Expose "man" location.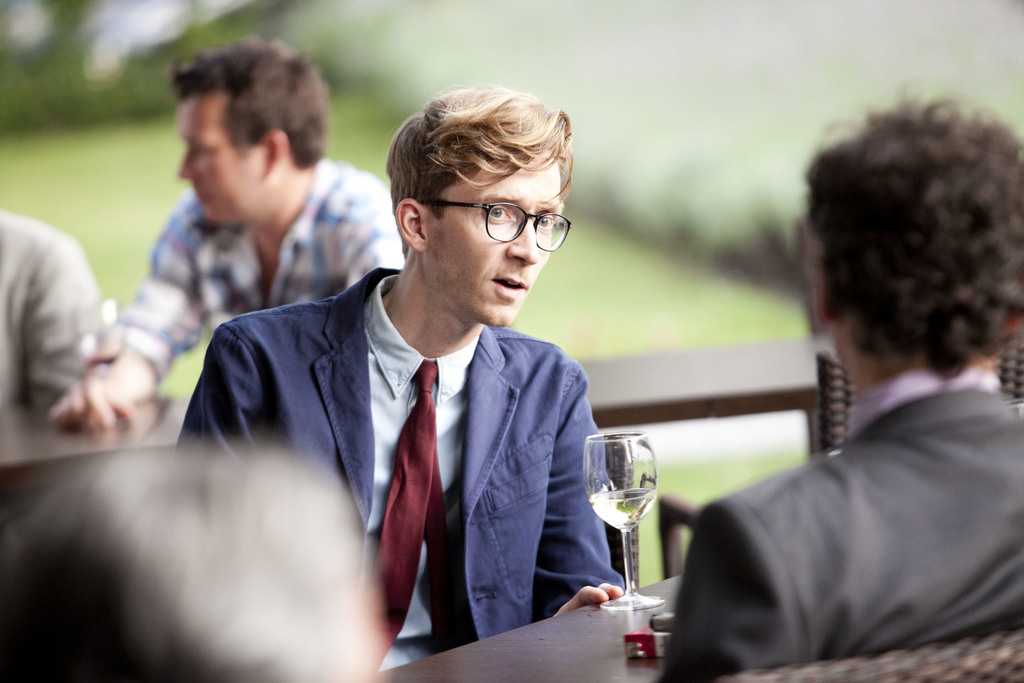
Exposed at l=645, t=81, r=1023, b=682.
